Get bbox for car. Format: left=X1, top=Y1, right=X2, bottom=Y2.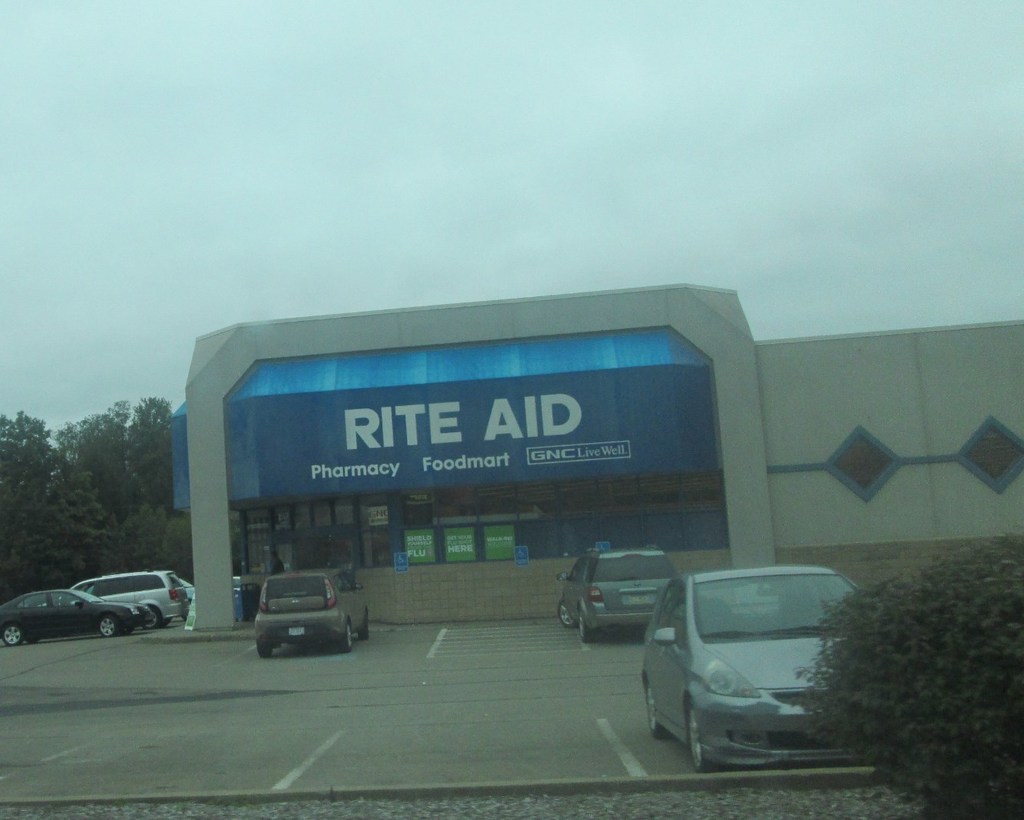
left=250, top=567, right=375, bottom=662.
